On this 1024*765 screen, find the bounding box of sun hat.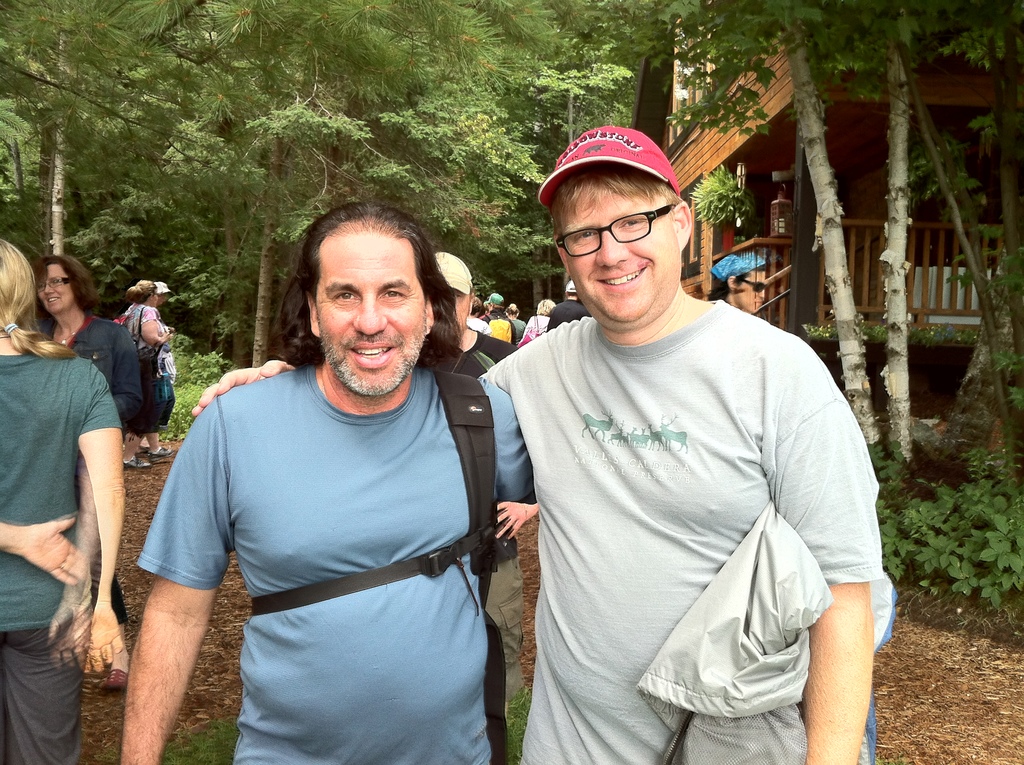
Bounding box: l=437, t=250, r=470, b=300.
